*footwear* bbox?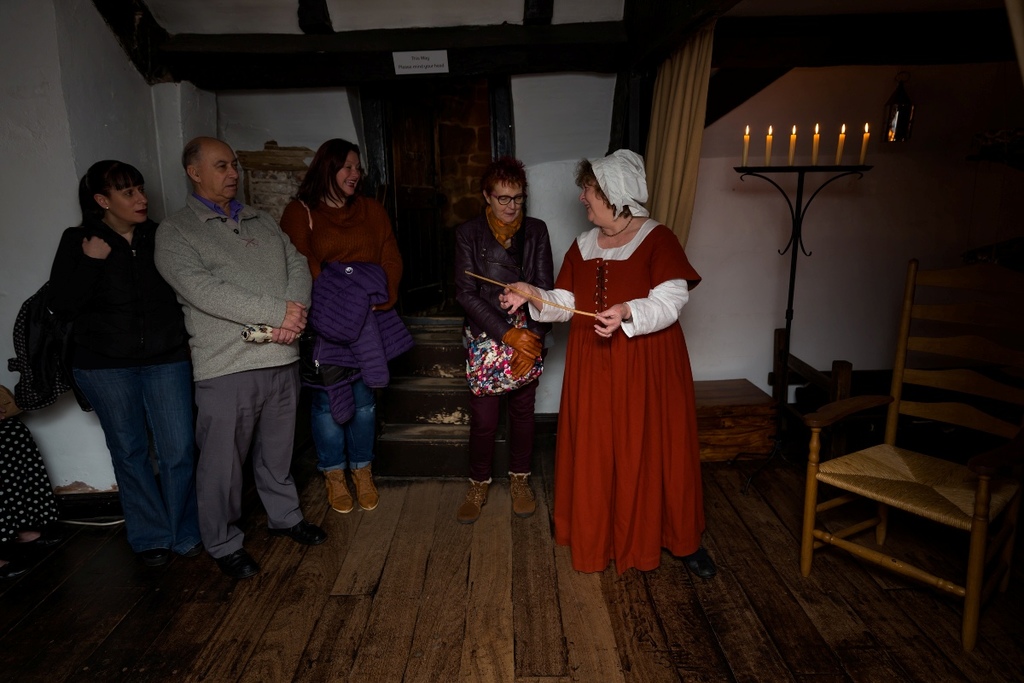
pyautogui.locateOnScreen(666, 547, 720, 579)
